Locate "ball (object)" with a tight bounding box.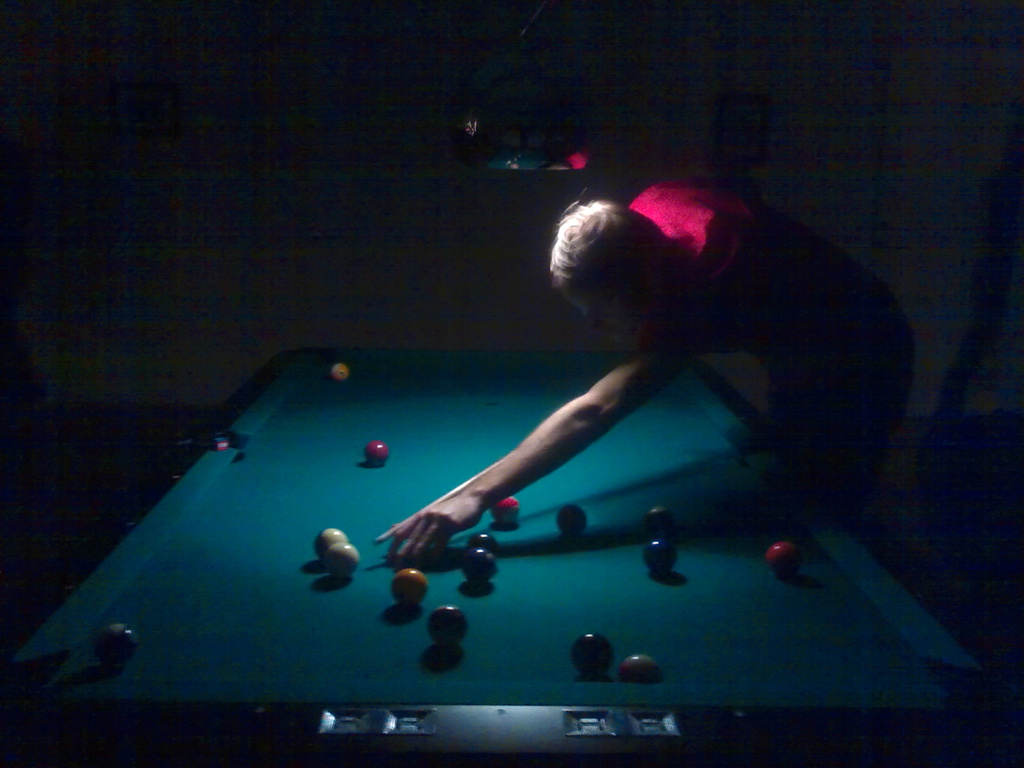
312 527 349 566.
